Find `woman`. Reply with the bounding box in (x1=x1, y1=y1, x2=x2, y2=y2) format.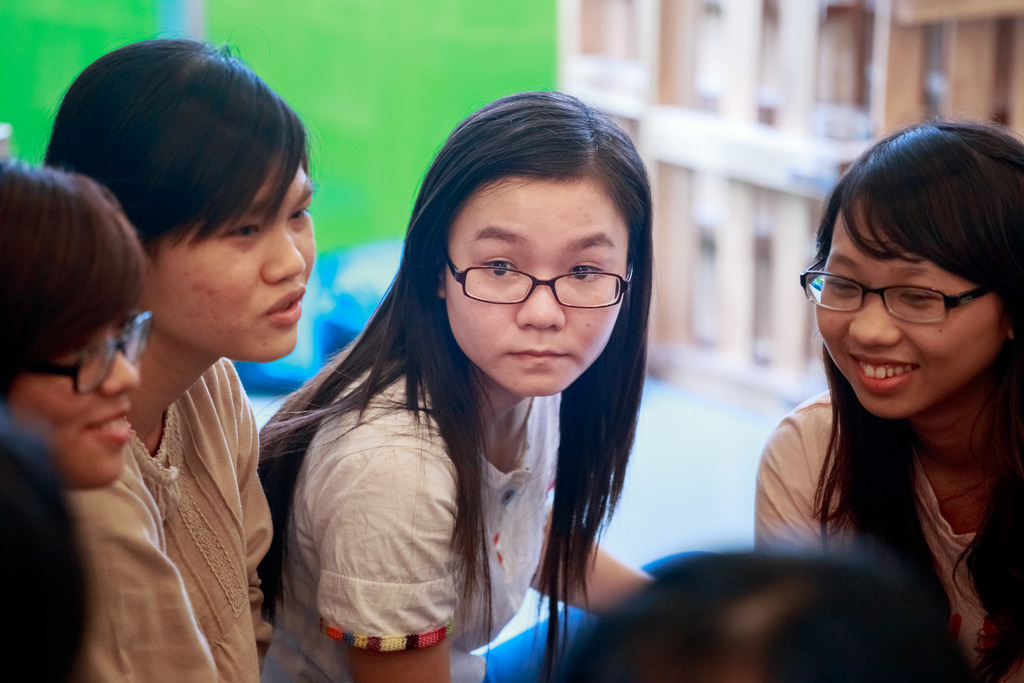
(x1=250, y1=86, x2=666, y2=682).
